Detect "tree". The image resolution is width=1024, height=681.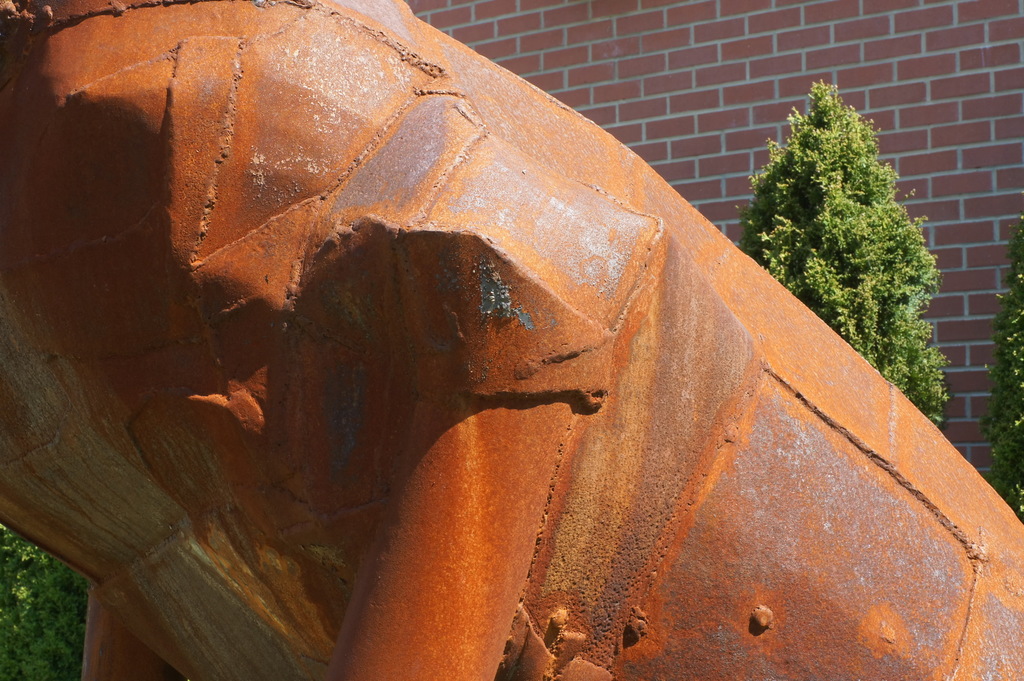
742:77:956:417.
